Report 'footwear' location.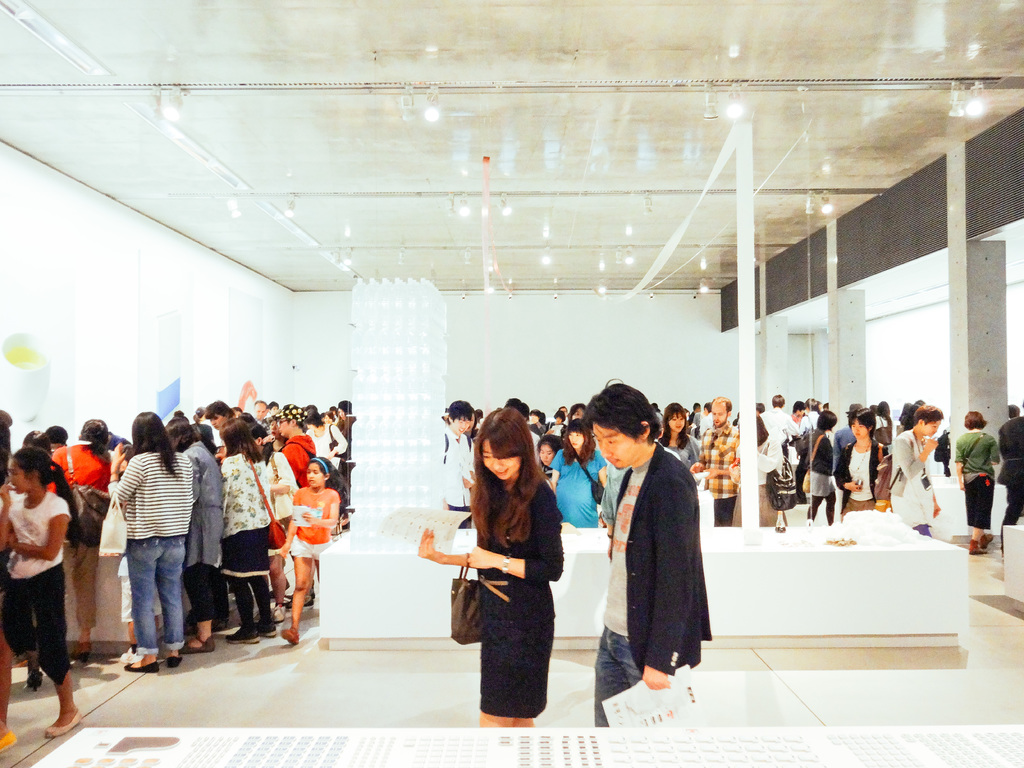
Report: [x1=0, y1=730, x2=16, y2=749].
